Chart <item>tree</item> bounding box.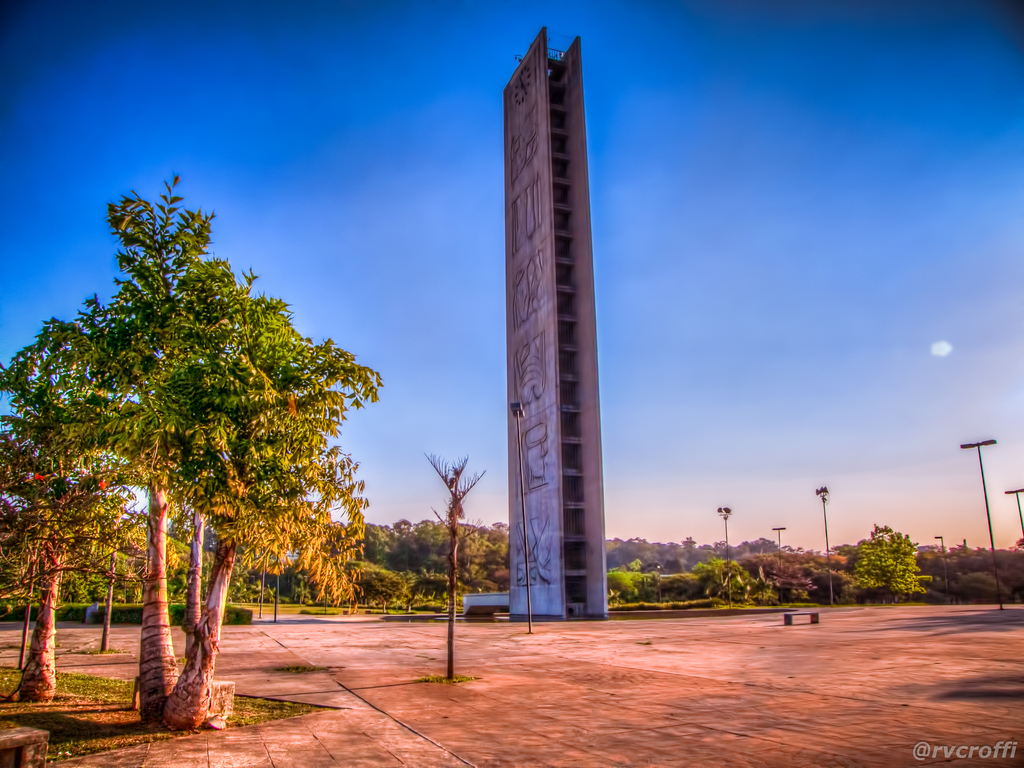
Charted: {"left": 755, "top": 522, "right": 824, "bottom": 607}.
